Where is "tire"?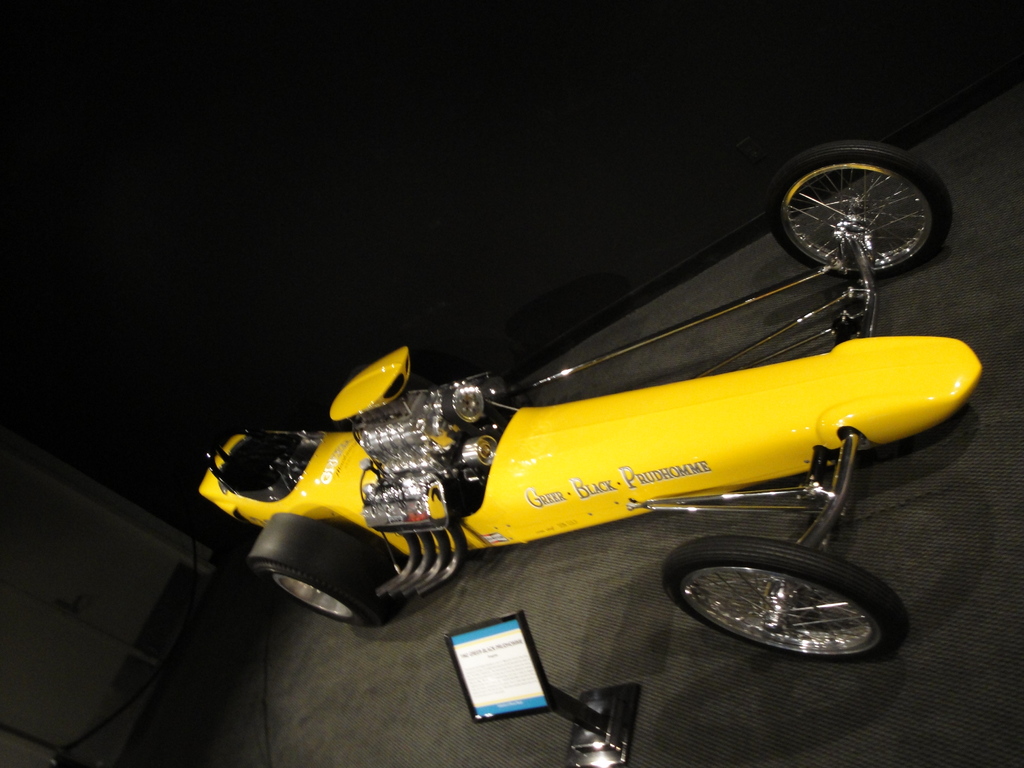
(783, 135, 945, 280).
